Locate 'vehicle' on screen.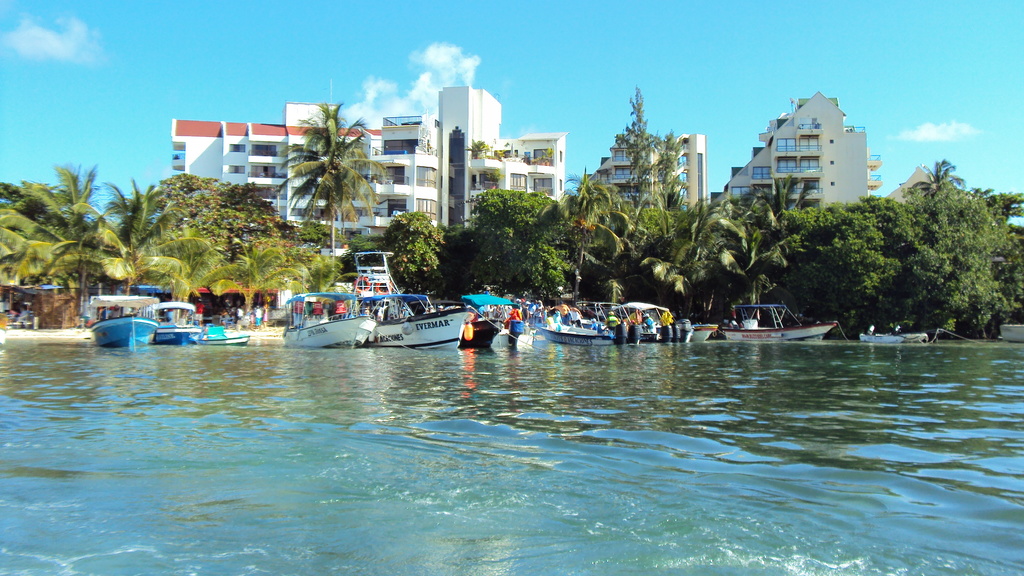
On screen at l=710, t=303, r=847, b=348.
